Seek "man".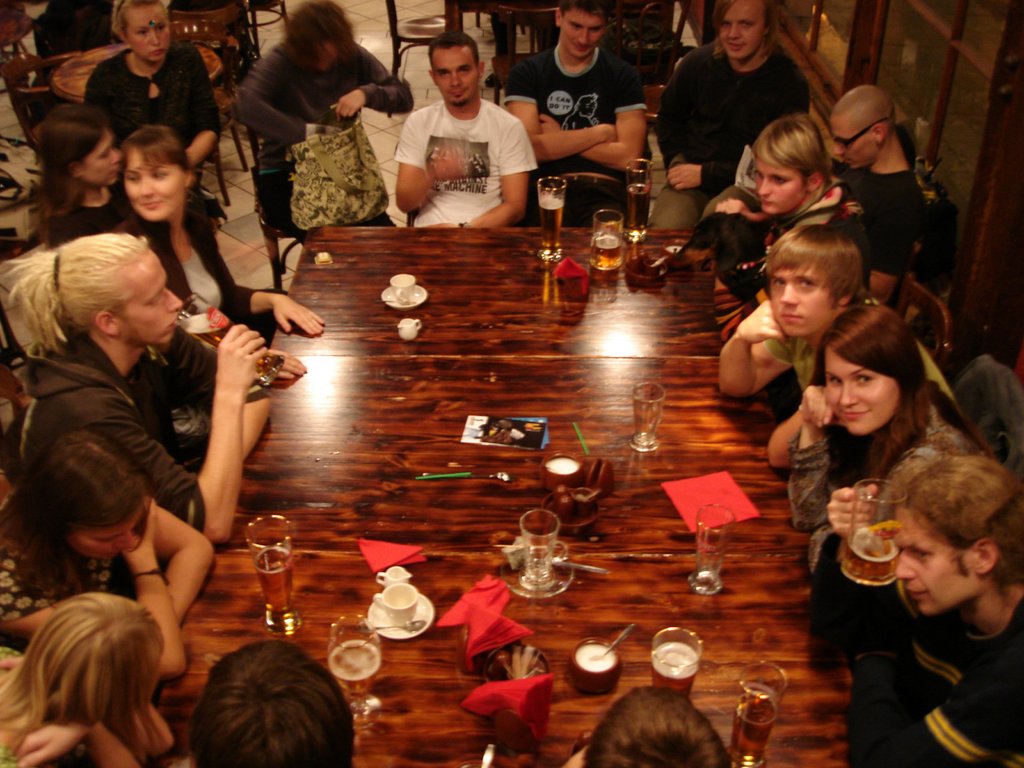
bbox=(800, 450, 1023, 767).
